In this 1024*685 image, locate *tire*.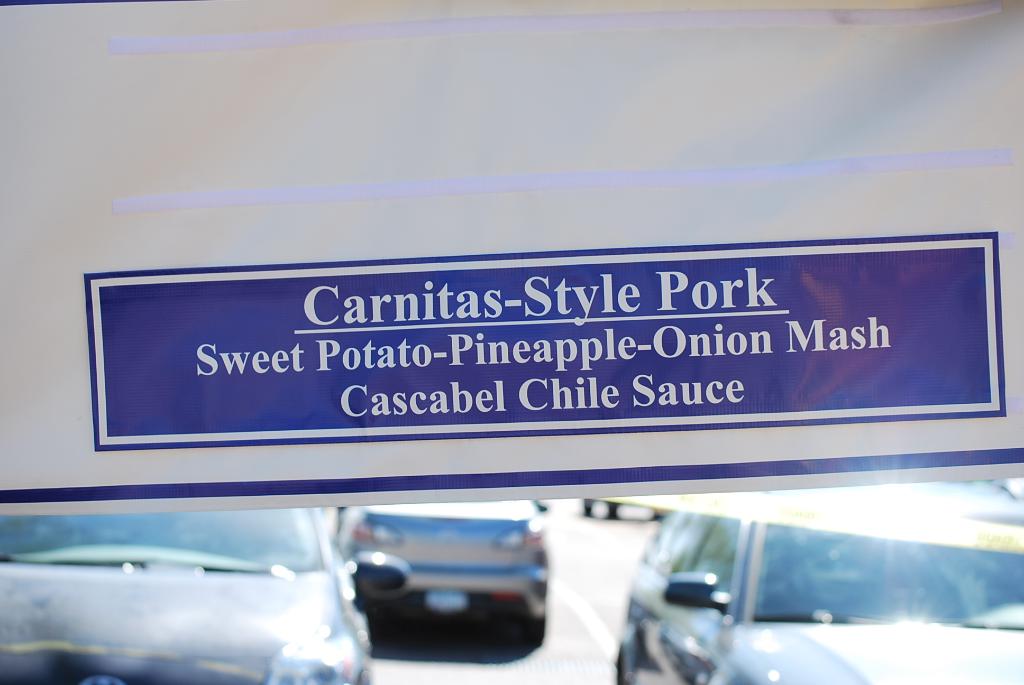
Bounding box: 614 647 636 684.
